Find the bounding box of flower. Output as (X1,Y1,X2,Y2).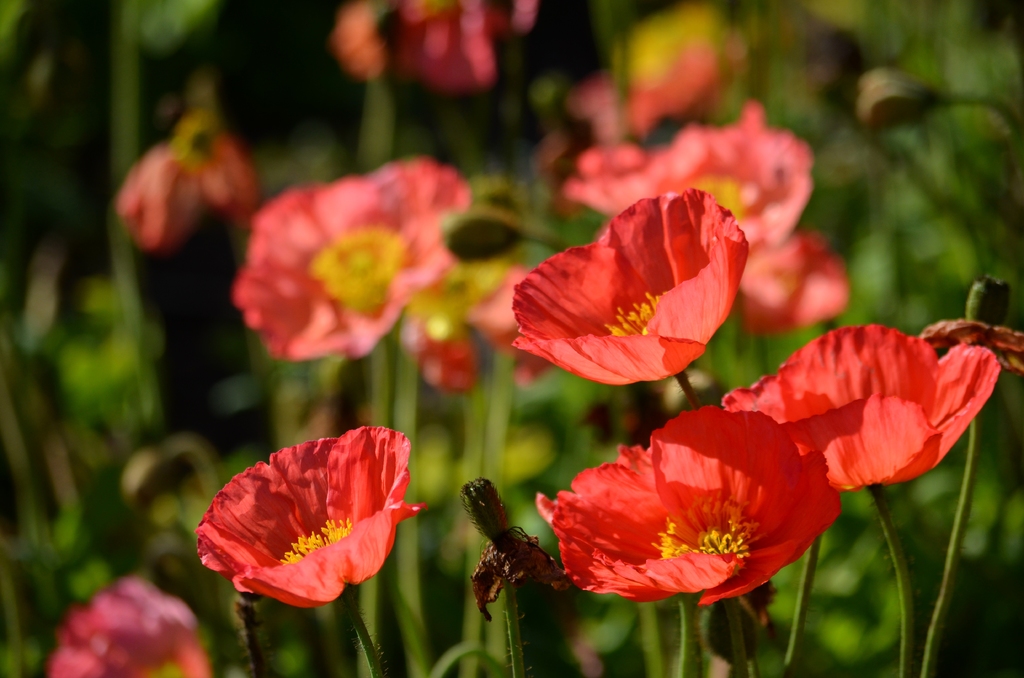
(36,569,224,677).
